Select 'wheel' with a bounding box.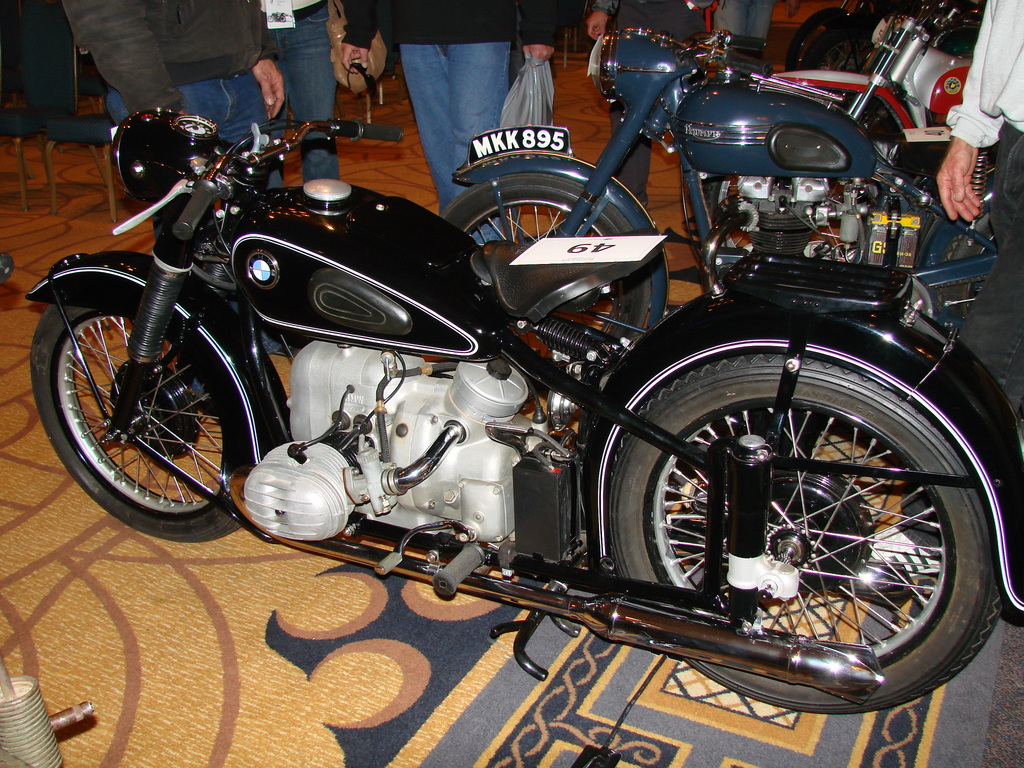
box=[582, 326, 987, 694].
